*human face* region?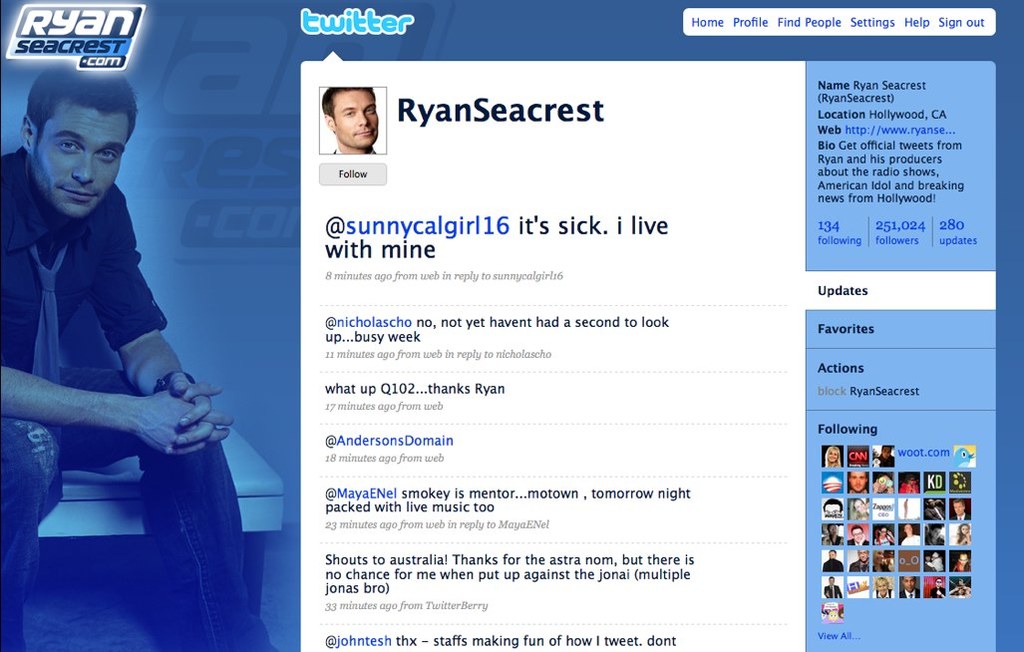
(846, 473, 865, 489)
